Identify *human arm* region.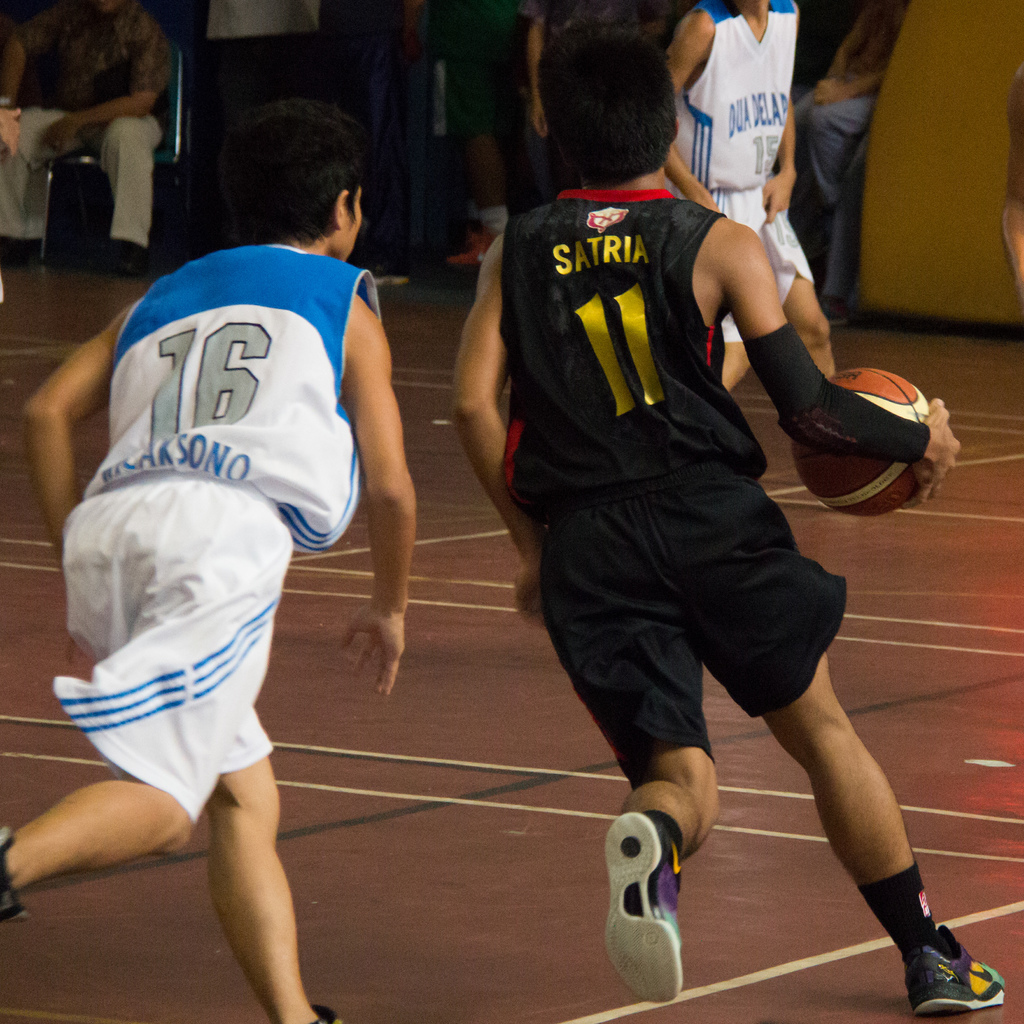
Region: (758,106,800,218).
